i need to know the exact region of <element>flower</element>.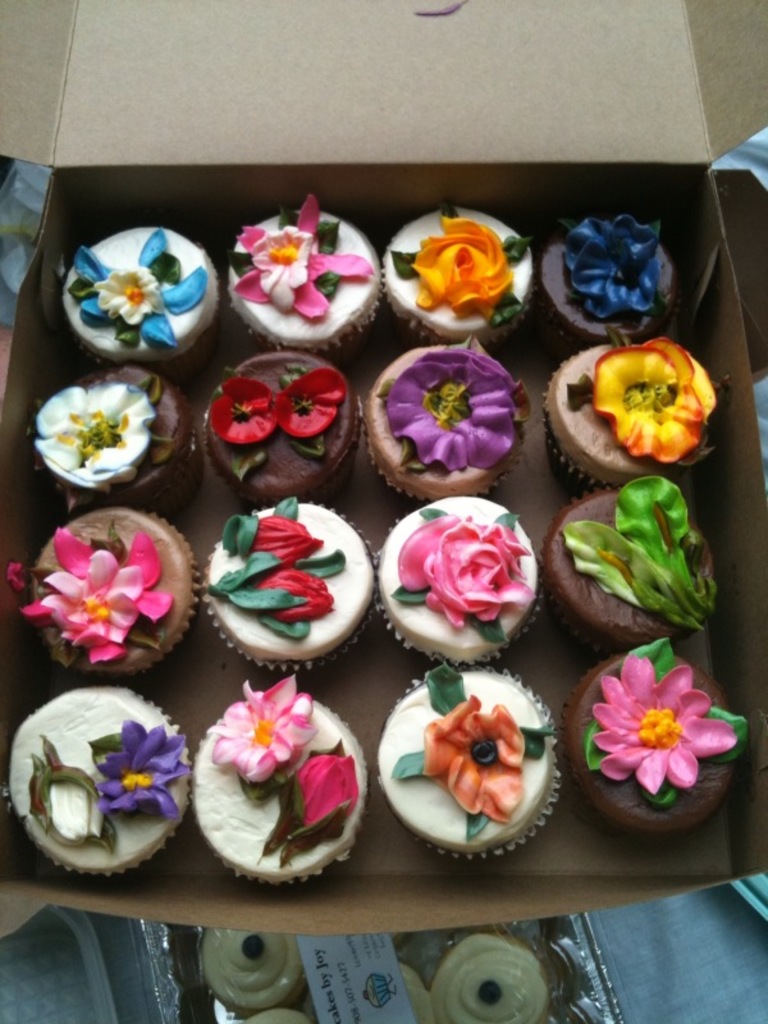
Region: BBox(562, 214, 673, 317).
